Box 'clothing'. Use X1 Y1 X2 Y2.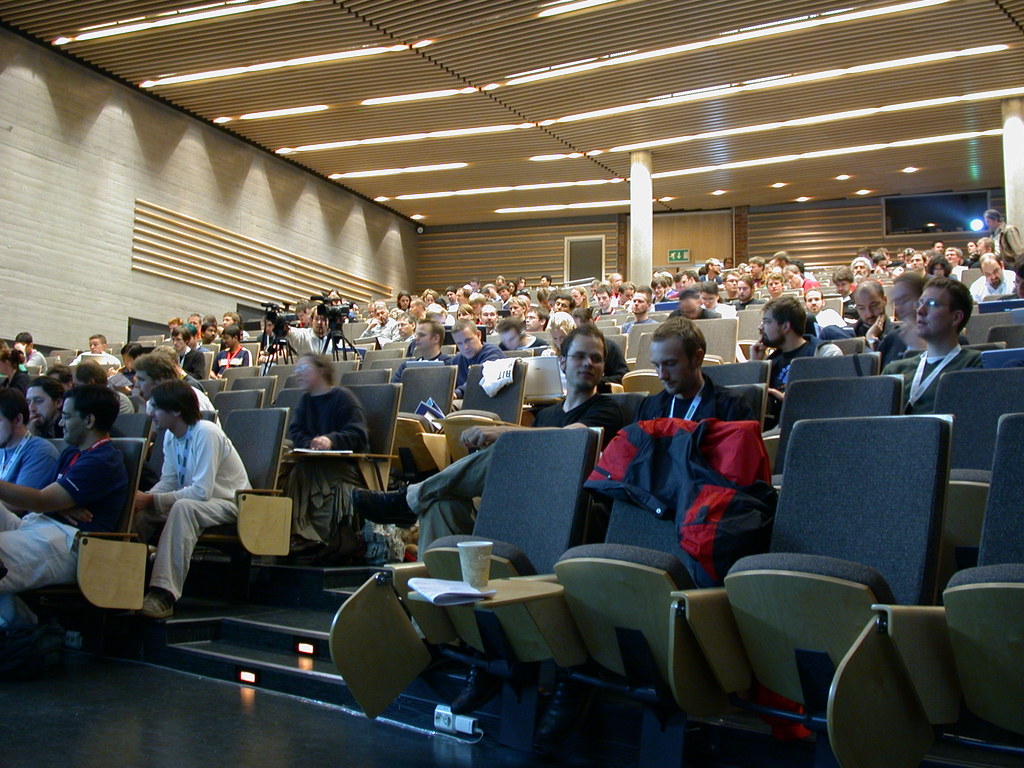
869 324 964 375.
